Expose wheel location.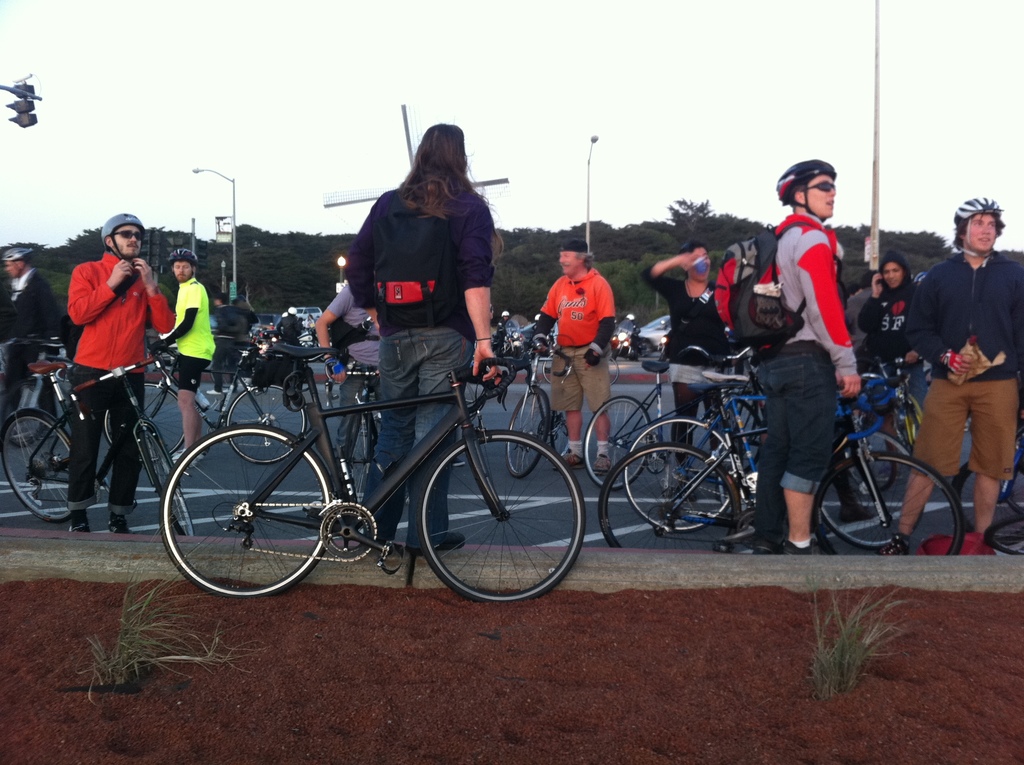
Exposed at 554:408:570:463.
